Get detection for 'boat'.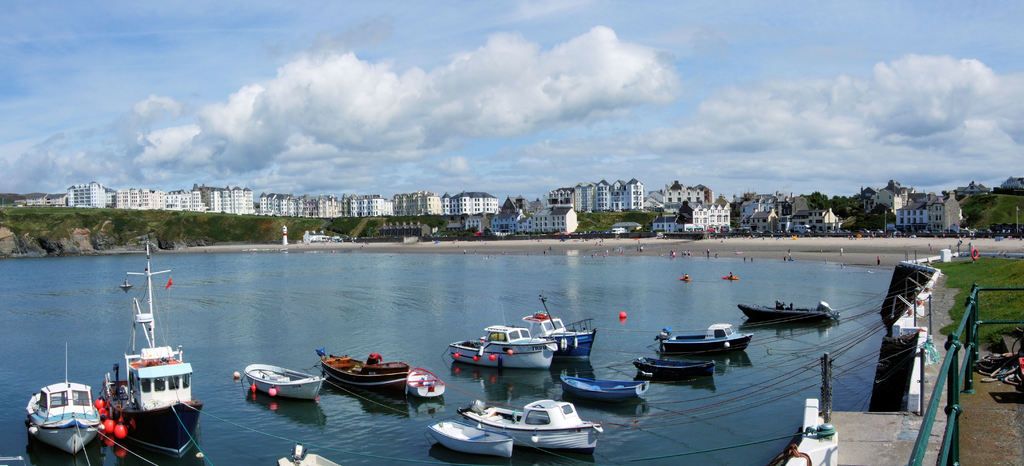
Detection: (x1=404, y1=366, x2=449, y2=409).
